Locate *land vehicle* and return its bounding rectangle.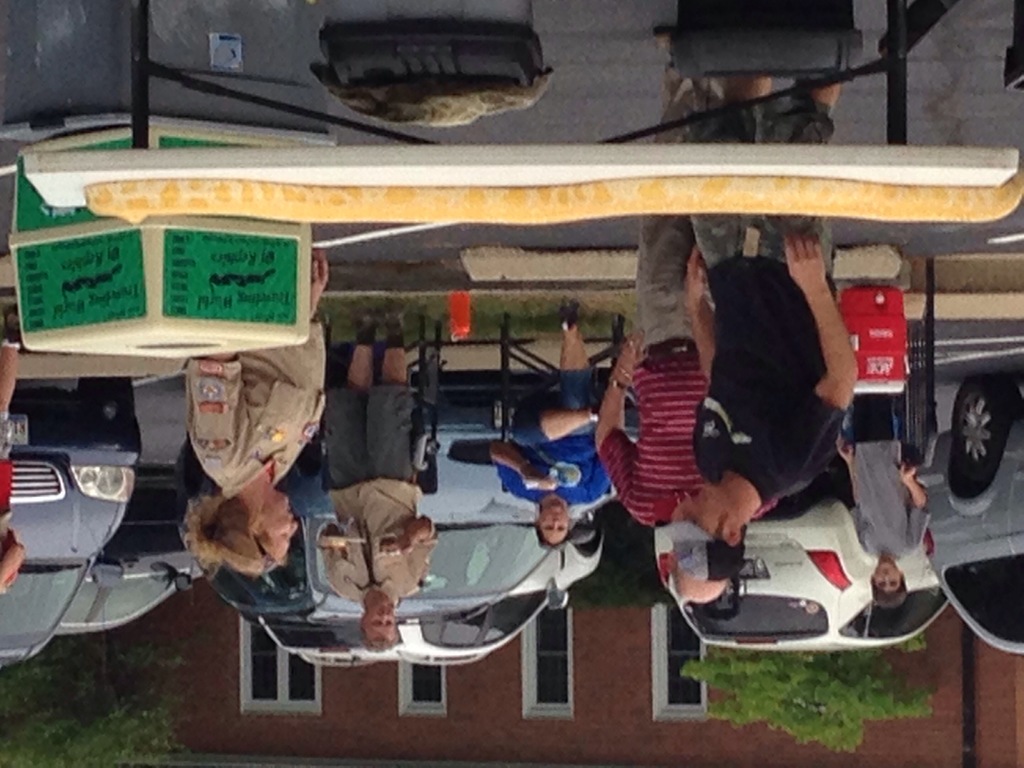
(257, 622, 382, 669).
